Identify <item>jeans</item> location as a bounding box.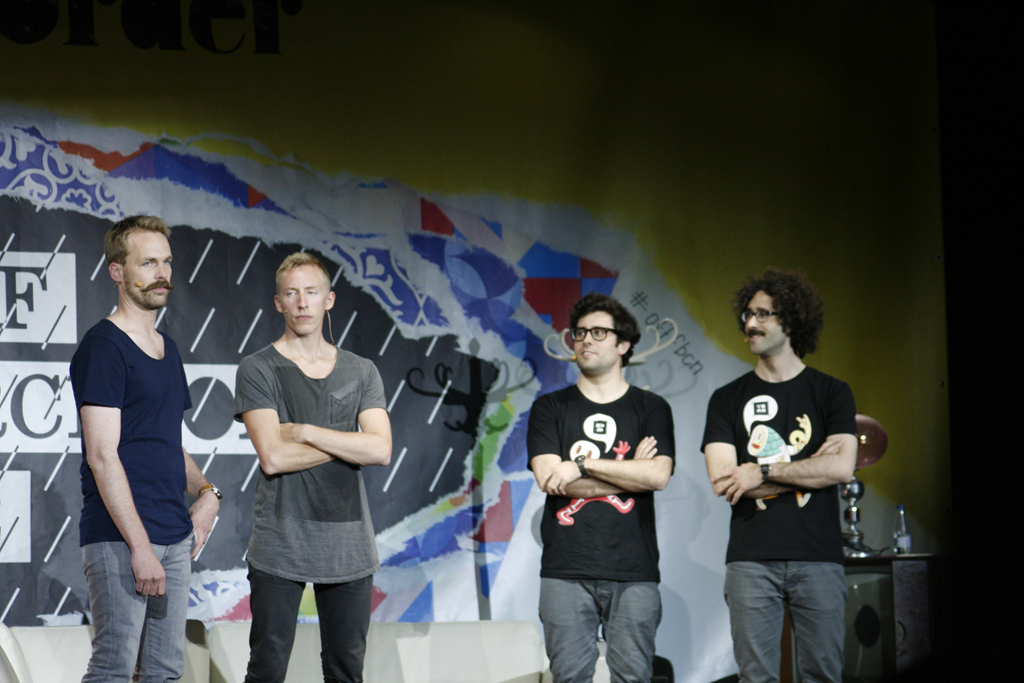
bbox=(71, 541, 191, 675).
